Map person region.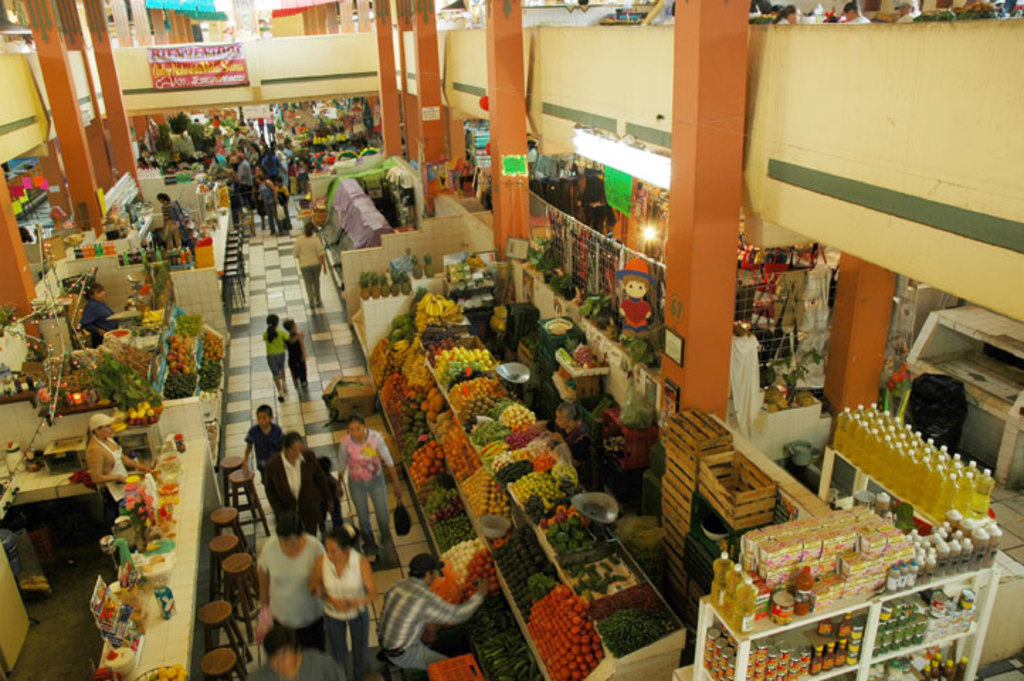
Mapped to x1=540, y1=404, x2=606, y2=492.
